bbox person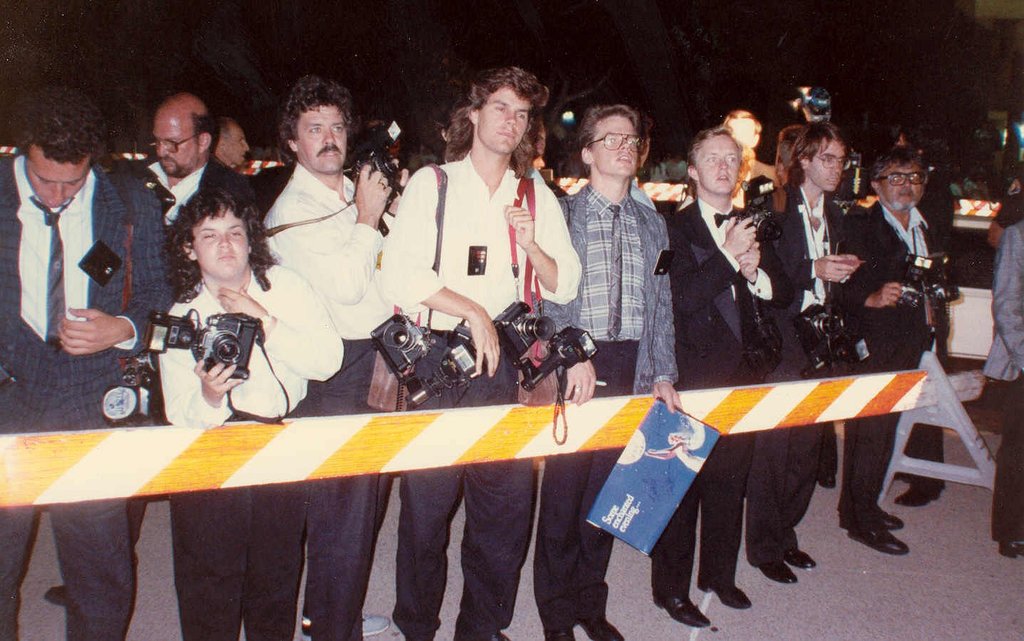
region(375, 67, 582, 640)
